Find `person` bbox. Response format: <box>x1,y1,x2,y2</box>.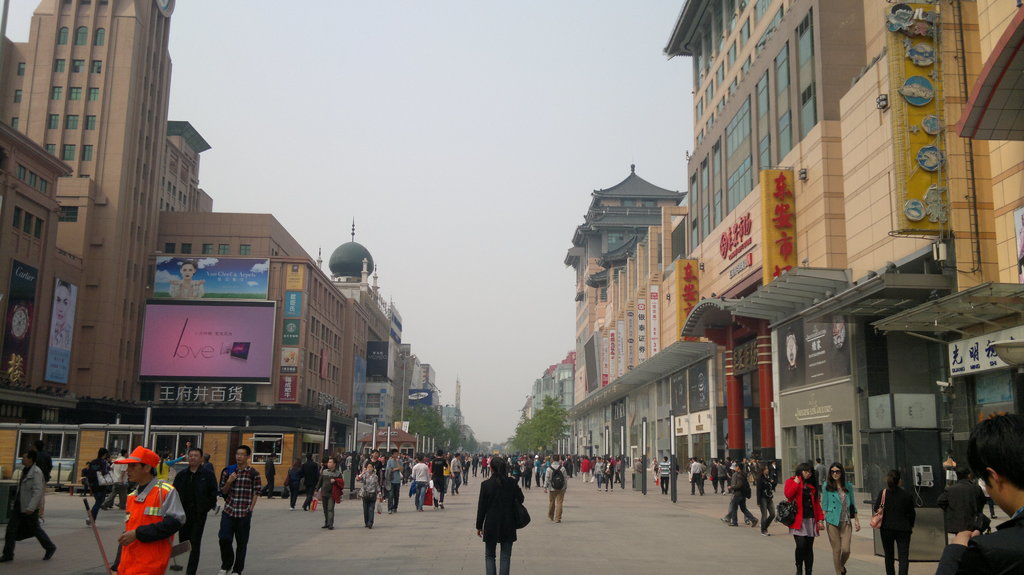
<box>589,455,604,491</box>.
